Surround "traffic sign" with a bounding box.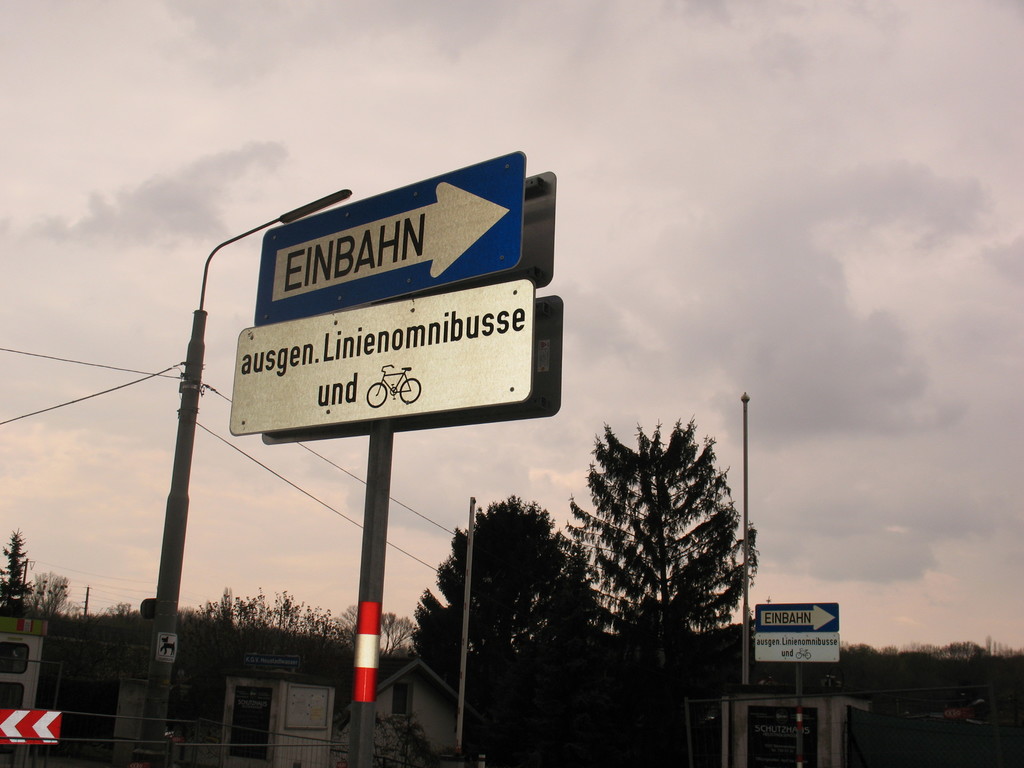
pyautogui.locateOnScreen(753, 598, 838, 662).
